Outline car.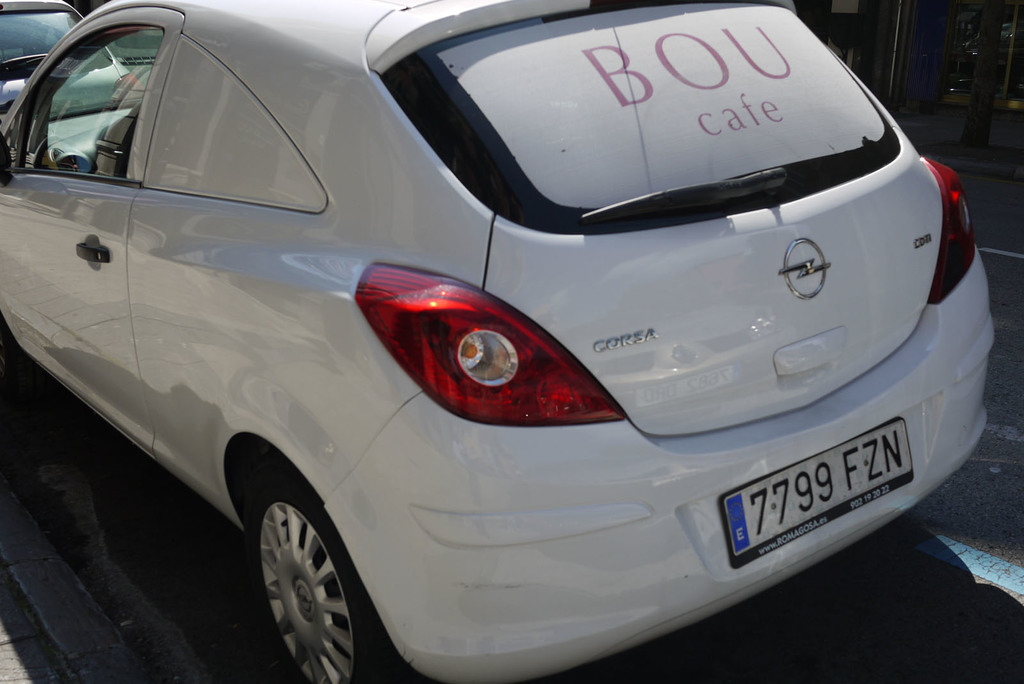
Outline: (37,0,981,682).
